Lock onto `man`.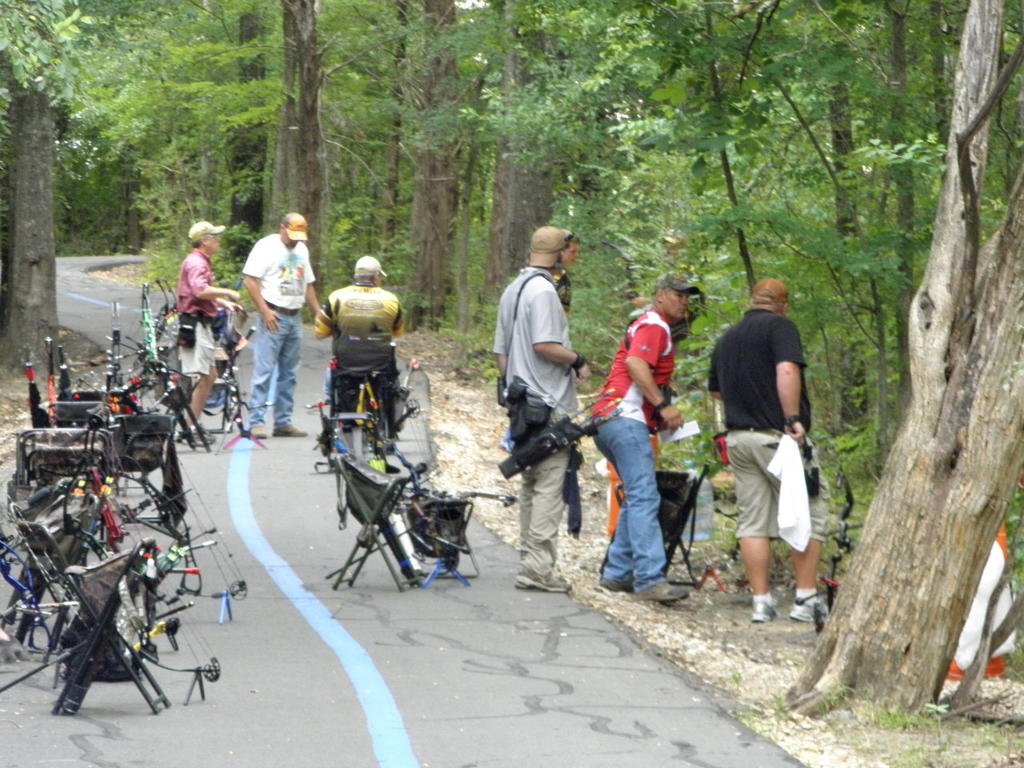
Locked: bbox(582, 270, 698, 609).
